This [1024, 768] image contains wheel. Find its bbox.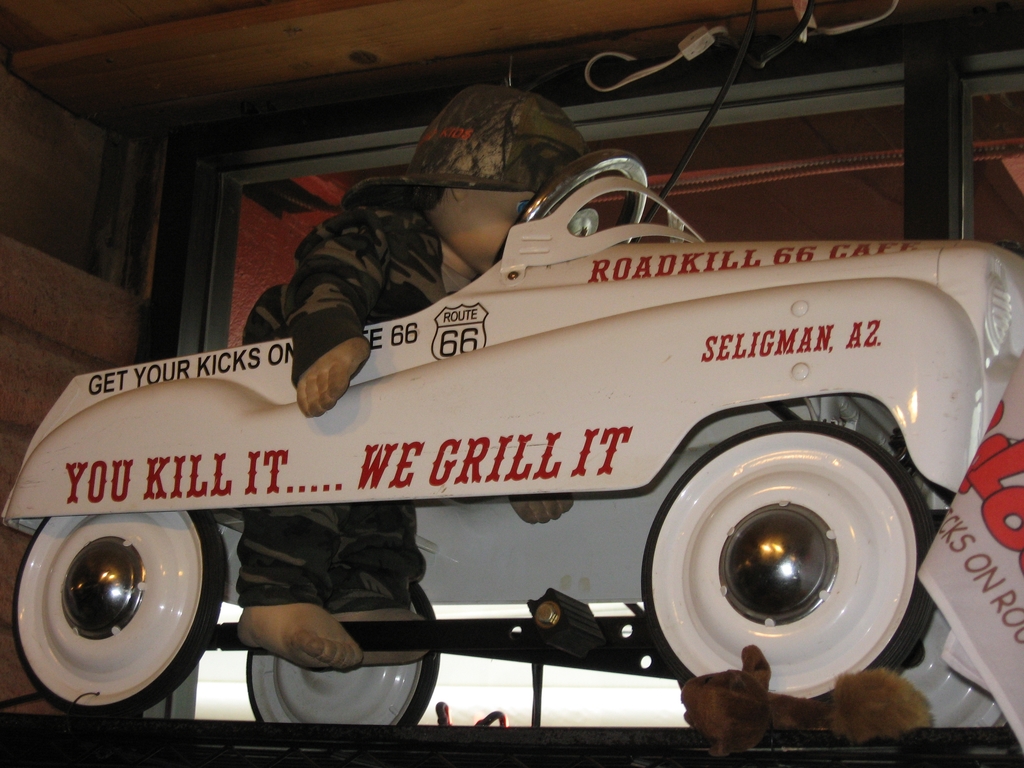
(x1=641, y1=419, x2=939, y2=705).
